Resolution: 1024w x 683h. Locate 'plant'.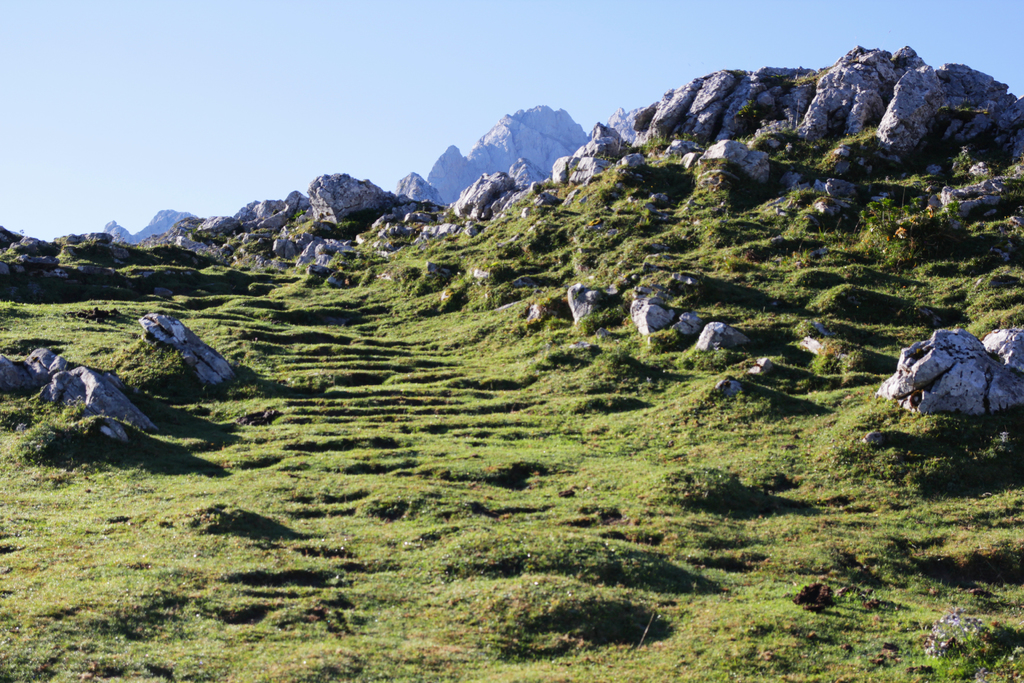
select_region(786, 69, 829, 80).
